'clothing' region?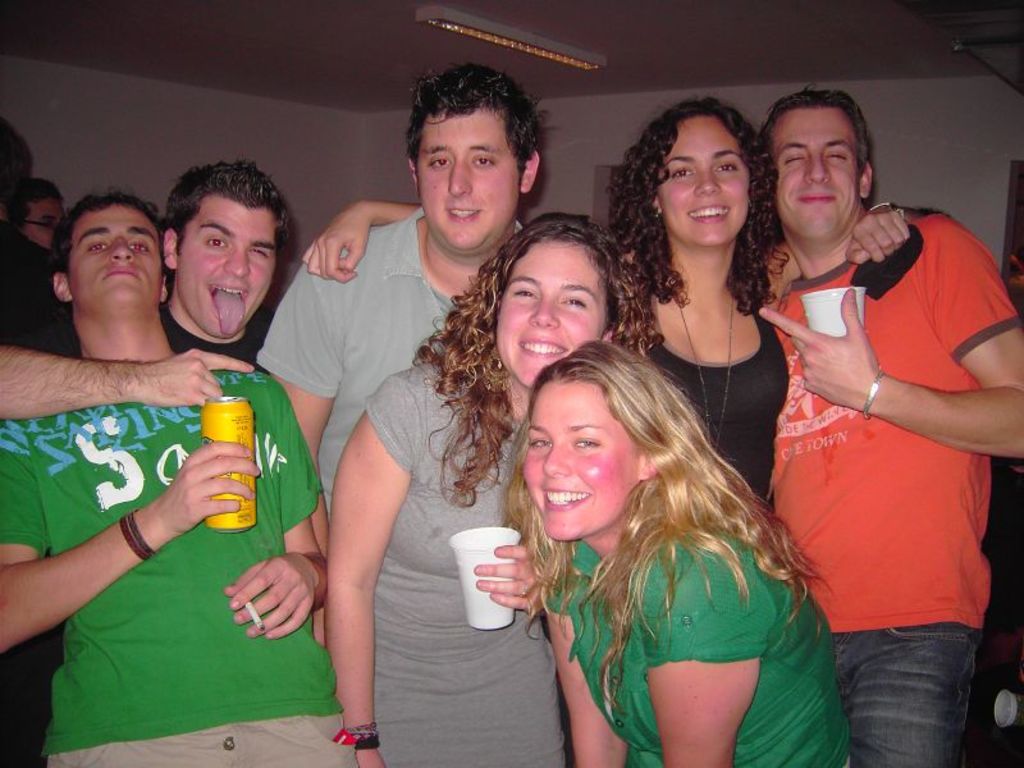
l=644, t=298, r=788, b=518
